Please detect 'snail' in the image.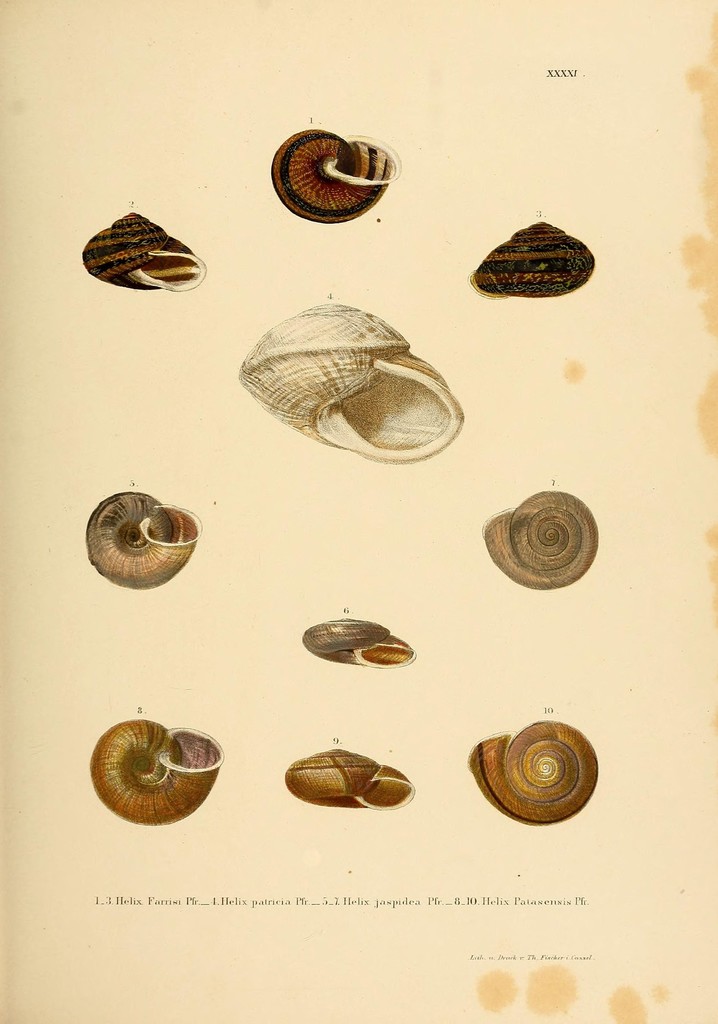
470:212:598:303.
